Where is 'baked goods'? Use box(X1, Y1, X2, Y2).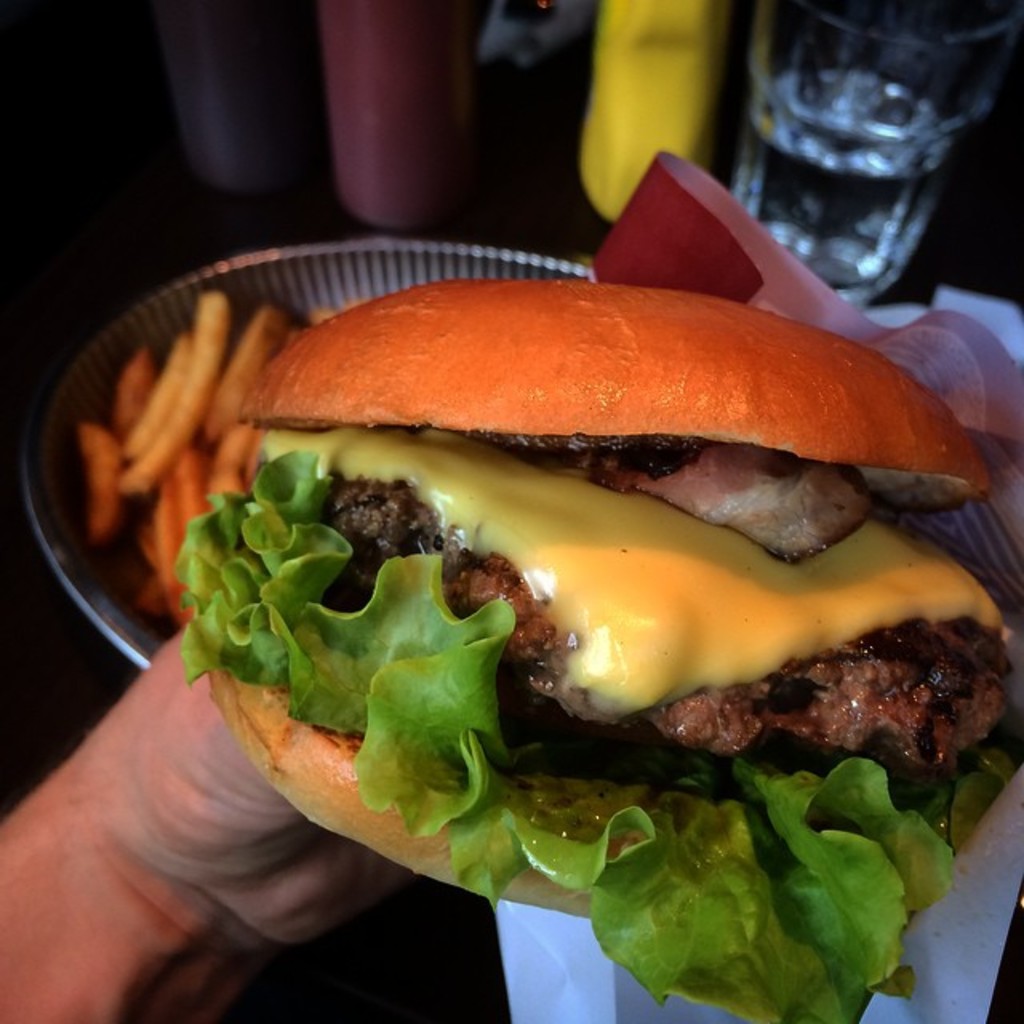
box(162, 277, 1022, 1022).
